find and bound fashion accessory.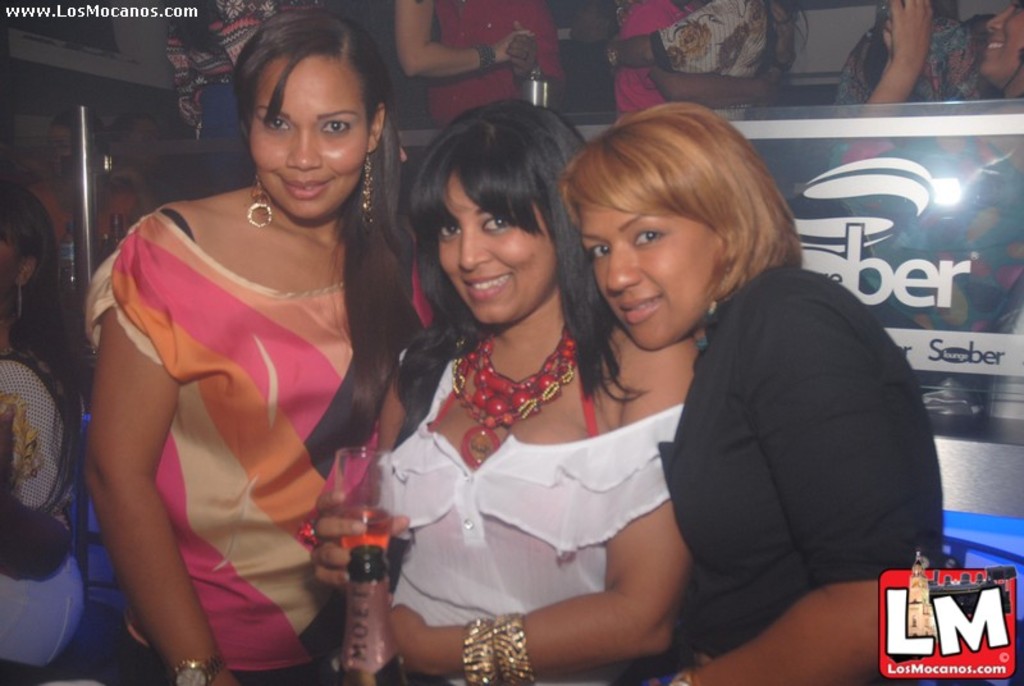
Bound: 247/175/275/232.
